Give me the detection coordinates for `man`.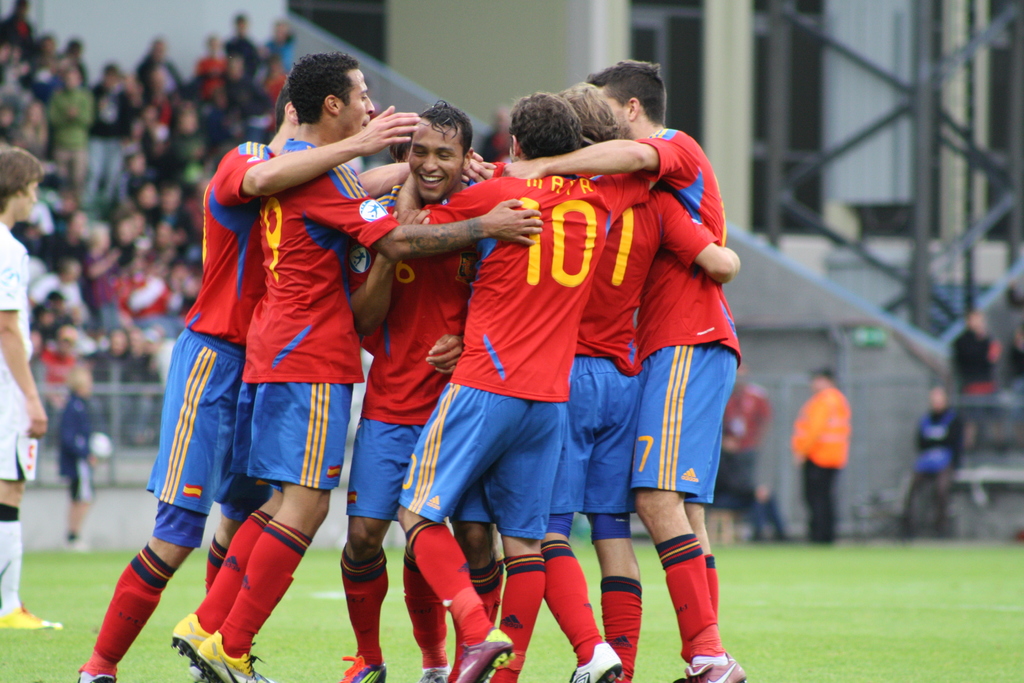
bbox=(541, 79, 742, 682).
